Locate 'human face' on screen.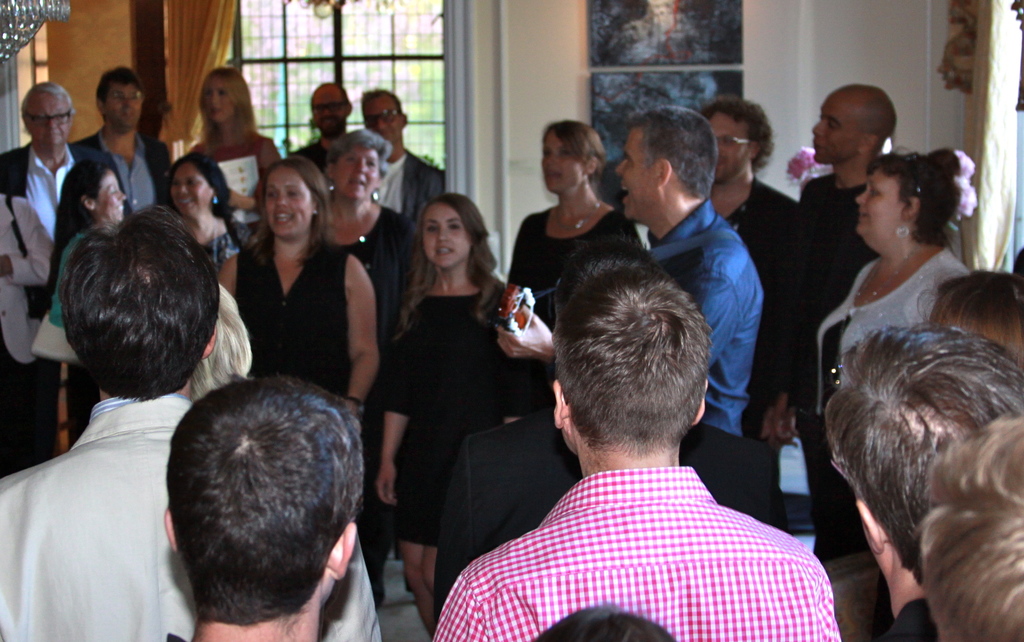
On screen at 811 91 852 162.
